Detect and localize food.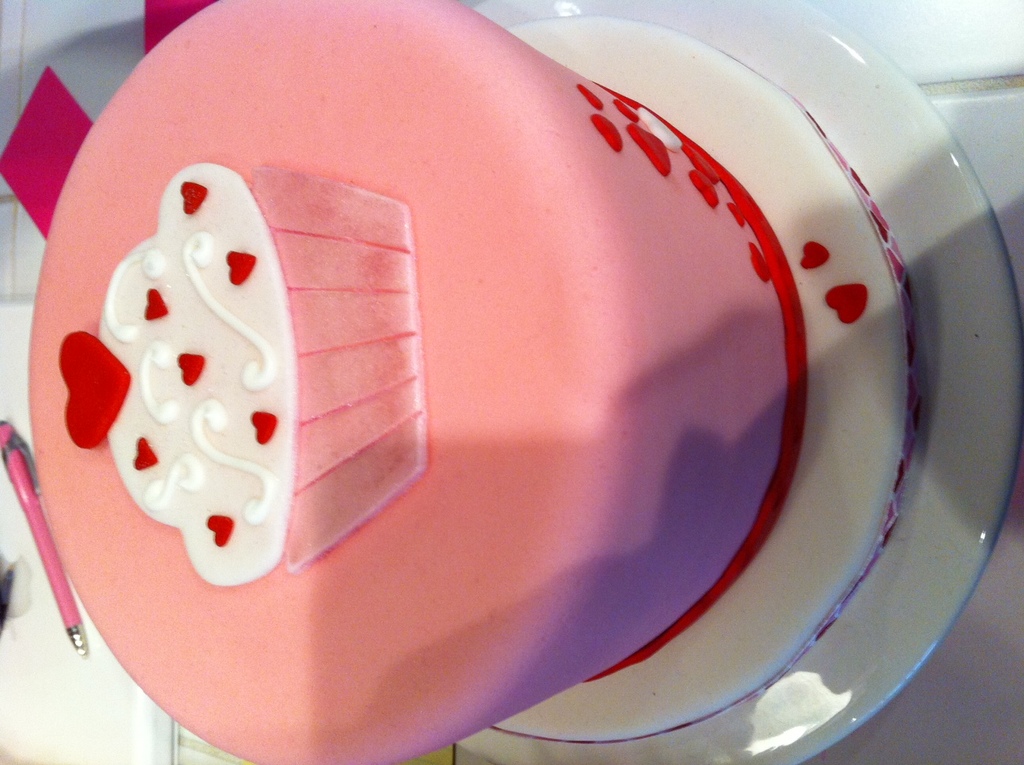
Localized at 70:36:966:686.
